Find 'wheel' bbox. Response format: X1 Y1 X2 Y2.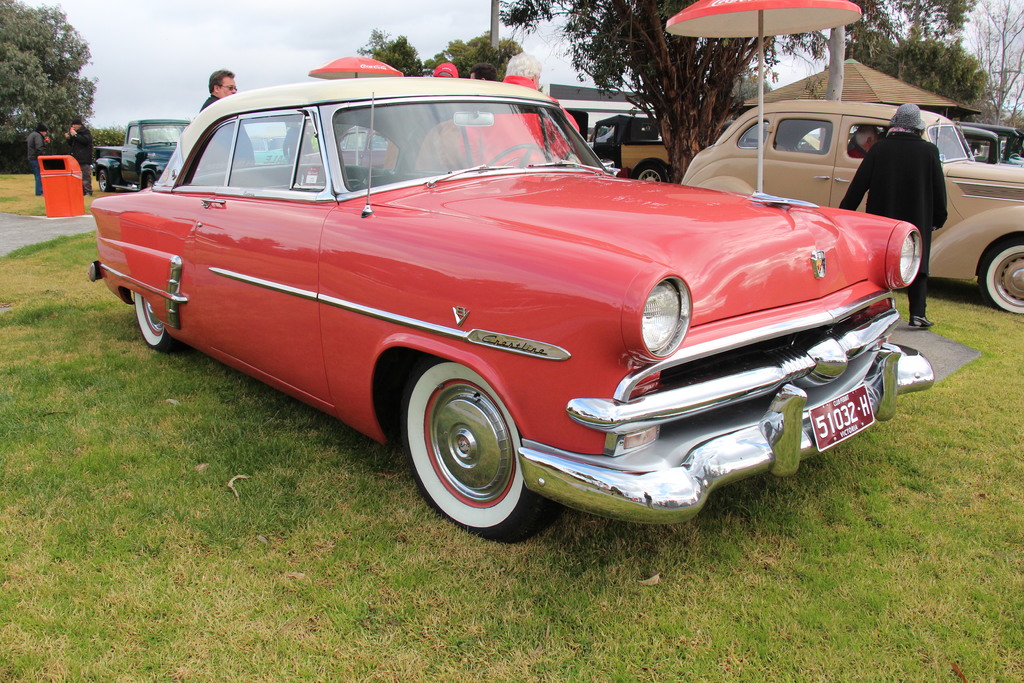
146 174 155 188.
